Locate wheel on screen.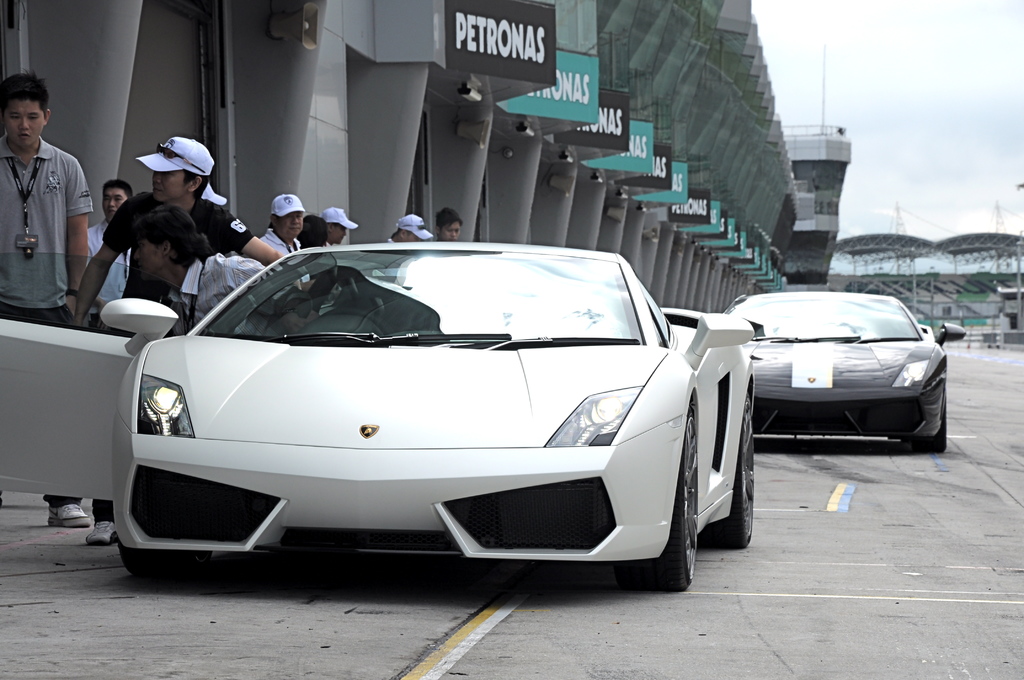
On screen at [323,309,388,338].
